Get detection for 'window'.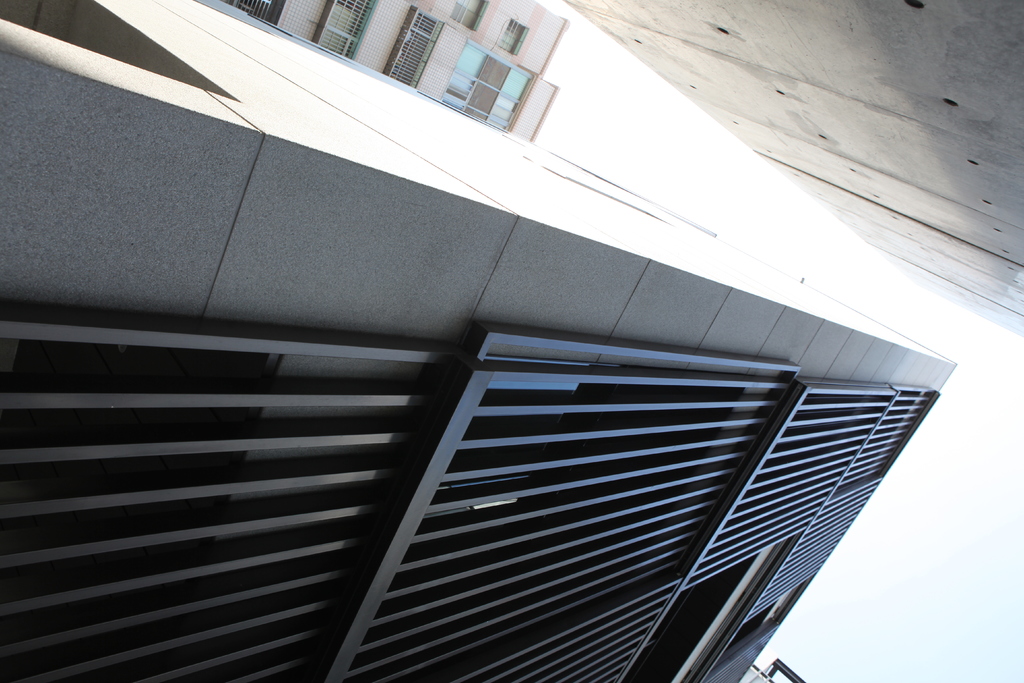
Detection: box(450, 0, 486, 28).
